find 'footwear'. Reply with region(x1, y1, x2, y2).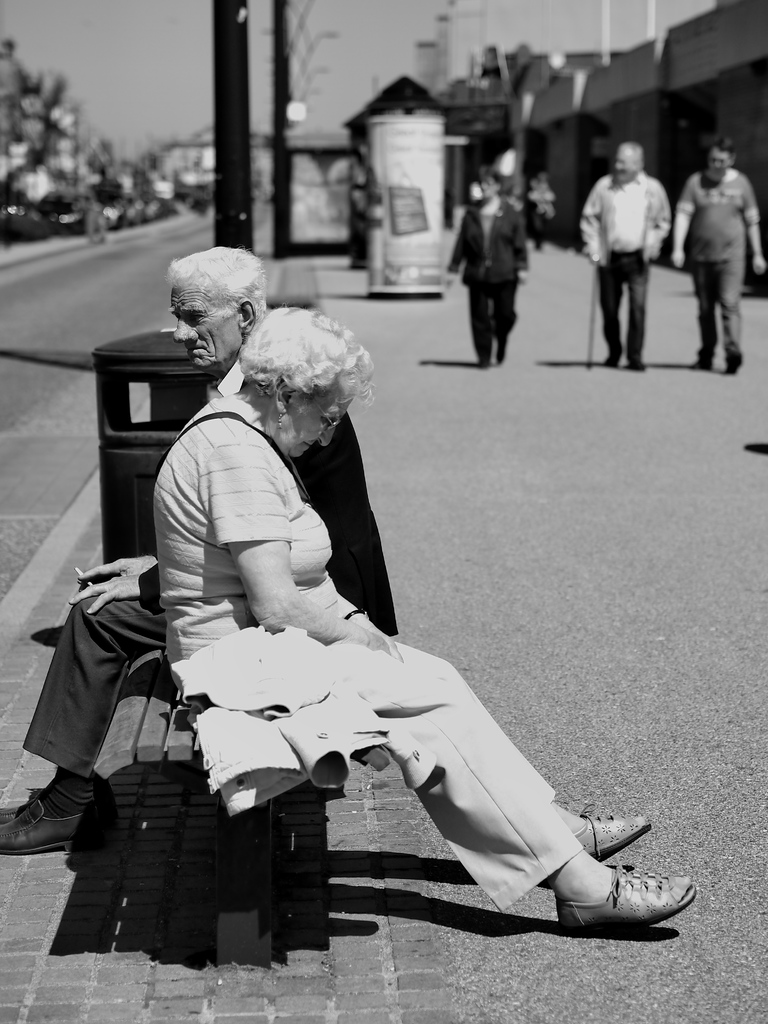
region(0, 796, 125, 860).
